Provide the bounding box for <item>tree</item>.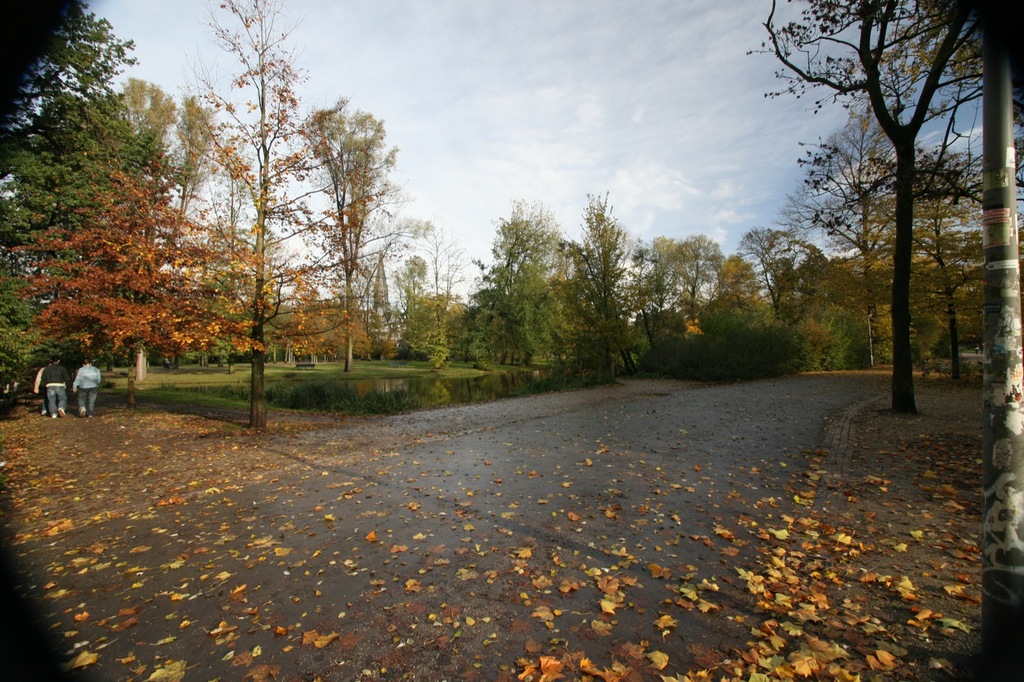
rect(619, 234, 674, 360).
